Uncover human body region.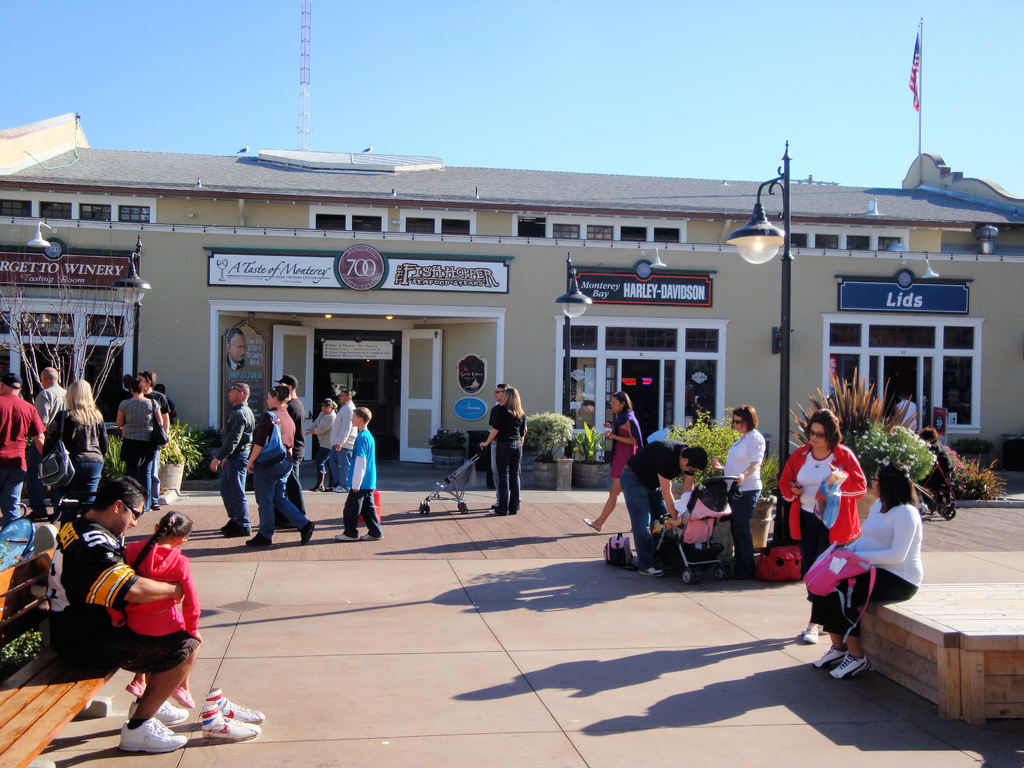
Uncovered: detection(488, 403, 529, 507).
